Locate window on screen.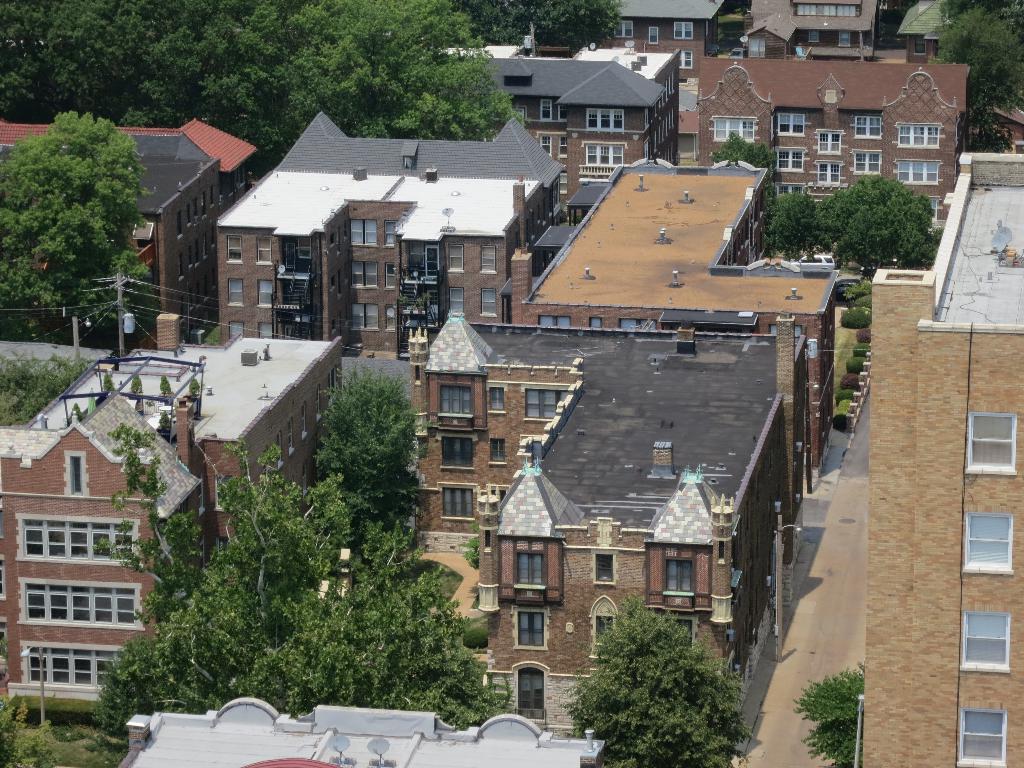
On screen at <bbox>595, 554, 614, 578</bbox>.
